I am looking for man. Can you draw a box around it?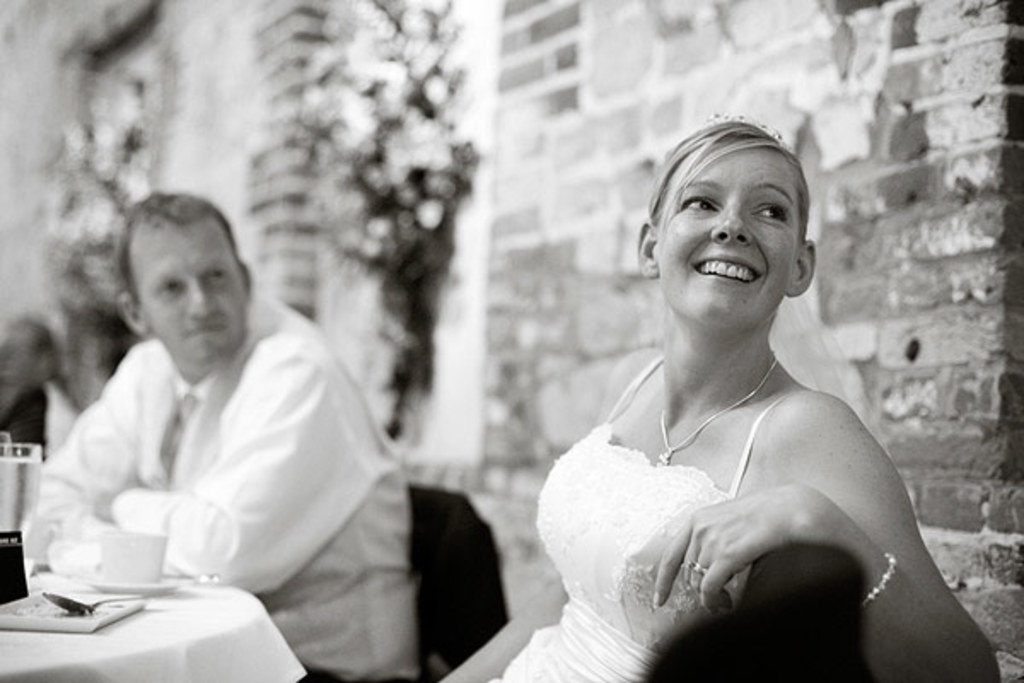
Sure, the bounding box is l=15, t=195, r=427, b=676.
